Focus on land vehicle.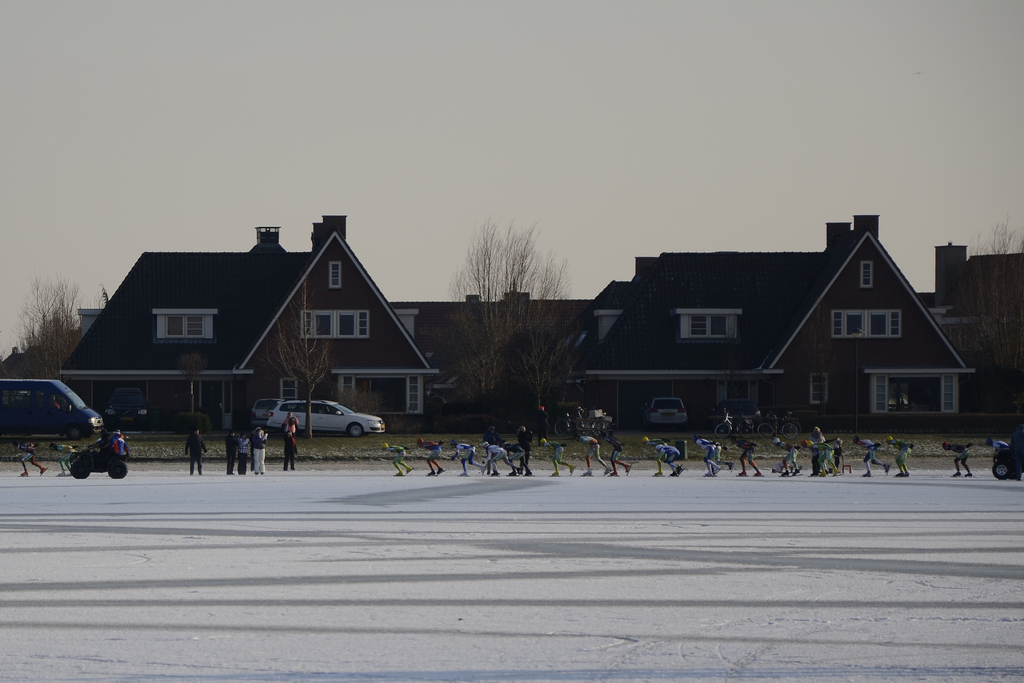
Focused at [left=266, top=395, right=381, bottom=446].
